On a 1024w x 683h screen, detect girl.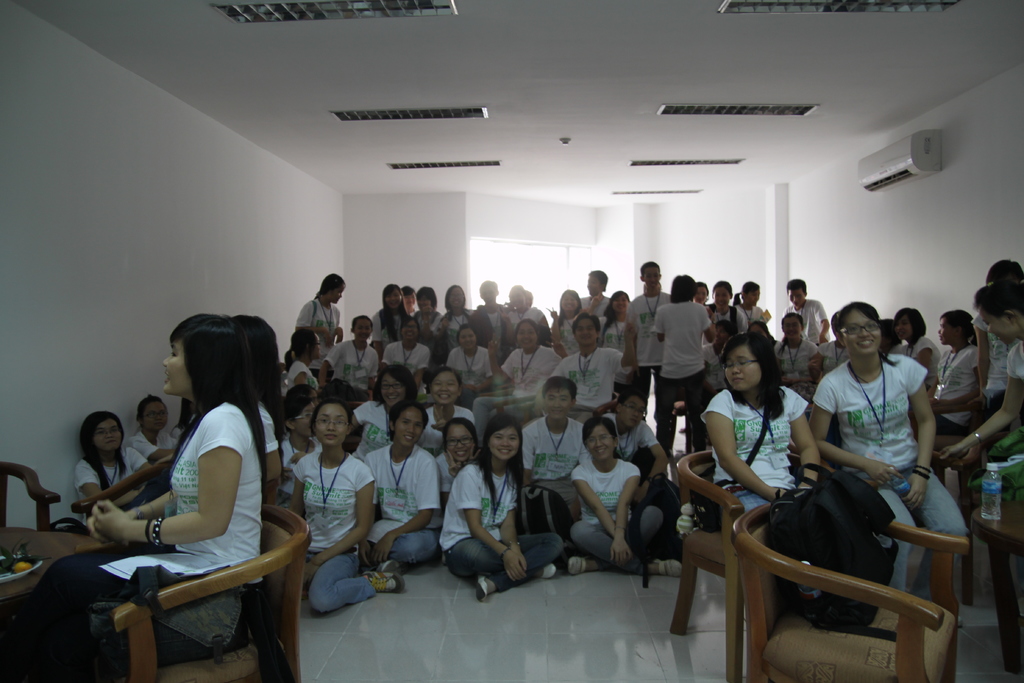
bbox(895, 300, 940, 387).
